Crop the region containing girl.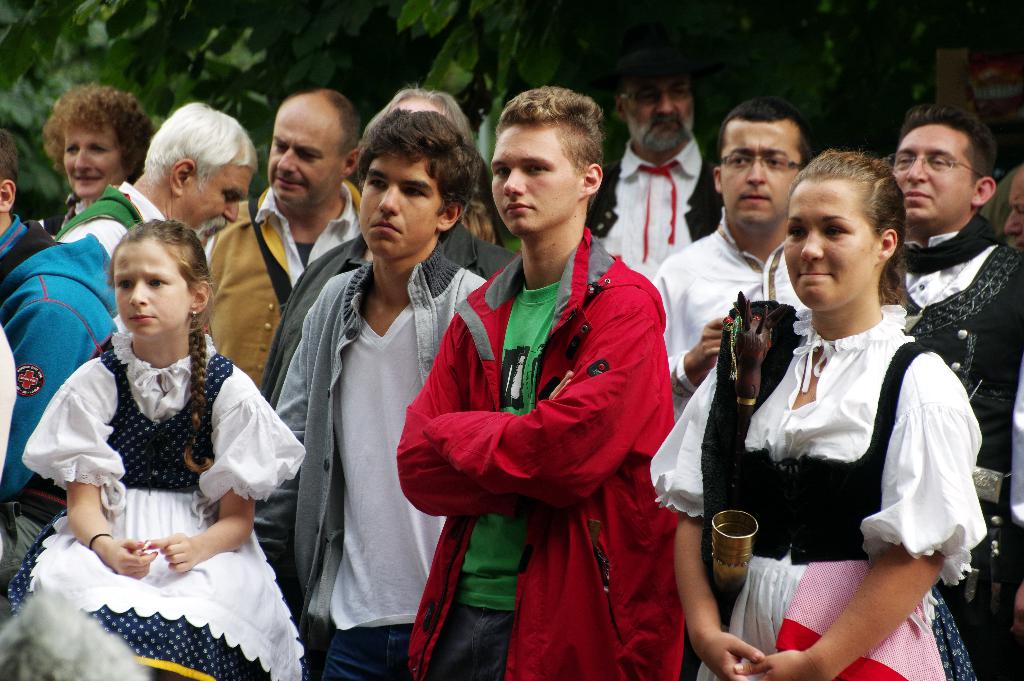
Crop region: x1=650, y1=150, x2=986, y2=680.
